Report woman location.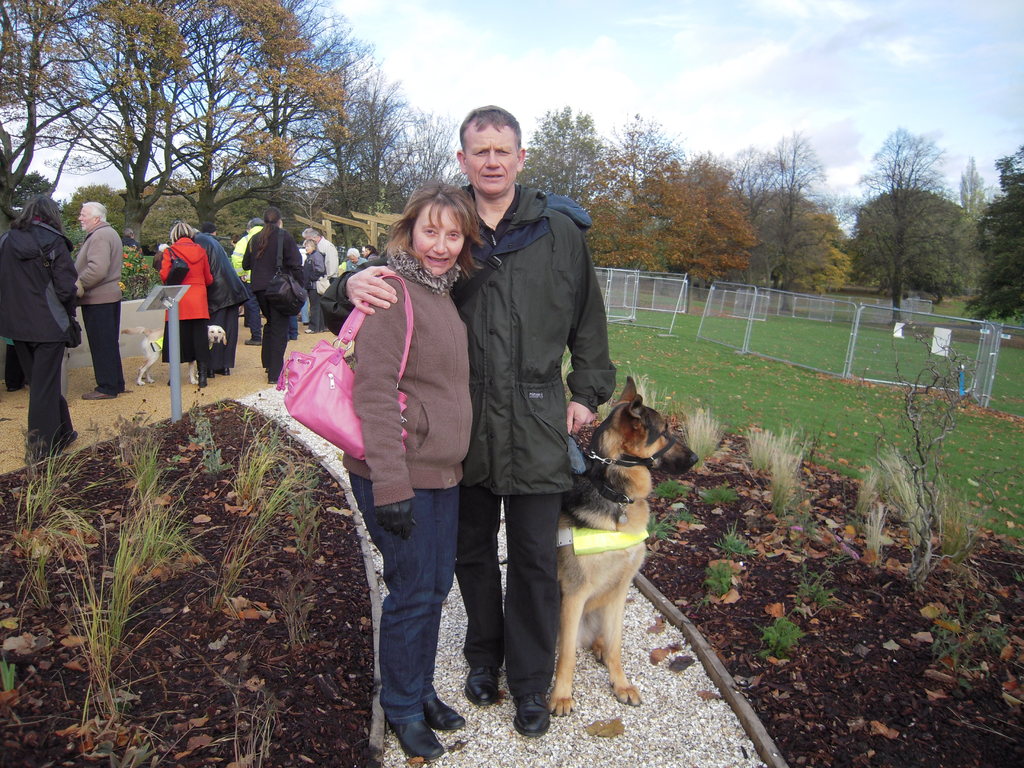
Report: locate(241, 207, 305, 386).
